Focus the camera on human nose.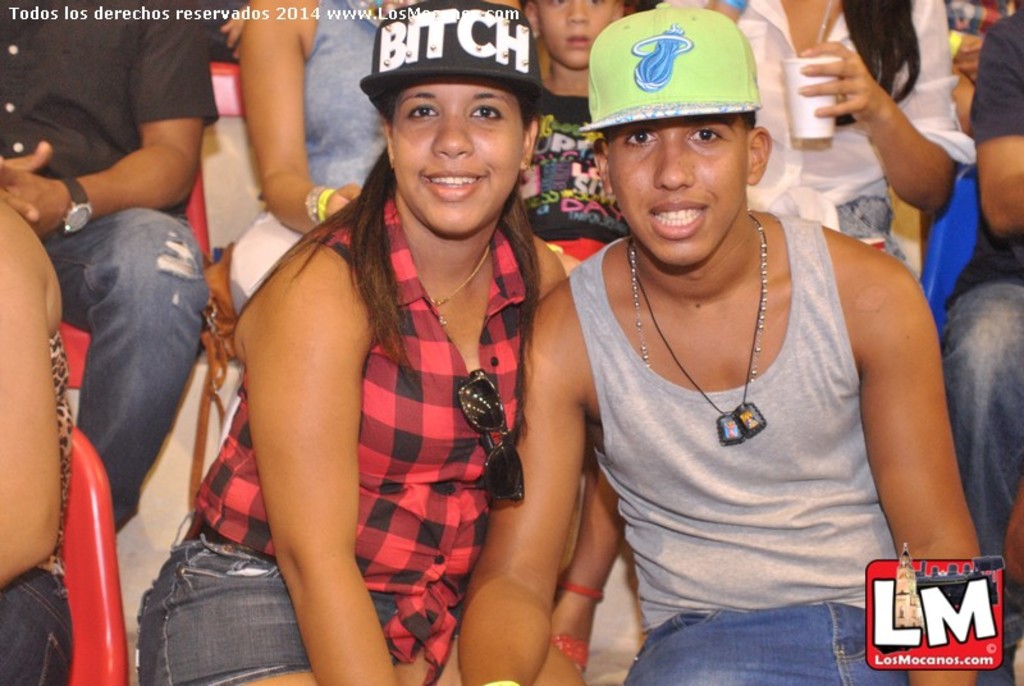
Focus region: {"left": 430, "top": 111, "right": 472, "bottom": 157}.
